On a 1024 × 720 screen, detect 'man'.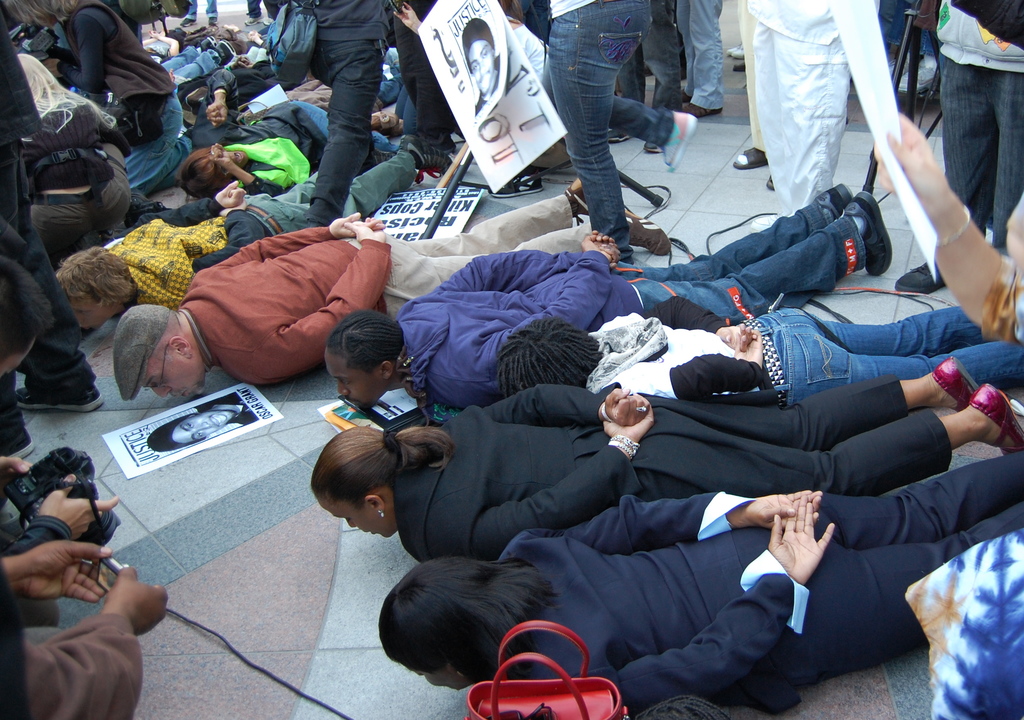
x1=112, y1=177, x2=669, y2=404.
